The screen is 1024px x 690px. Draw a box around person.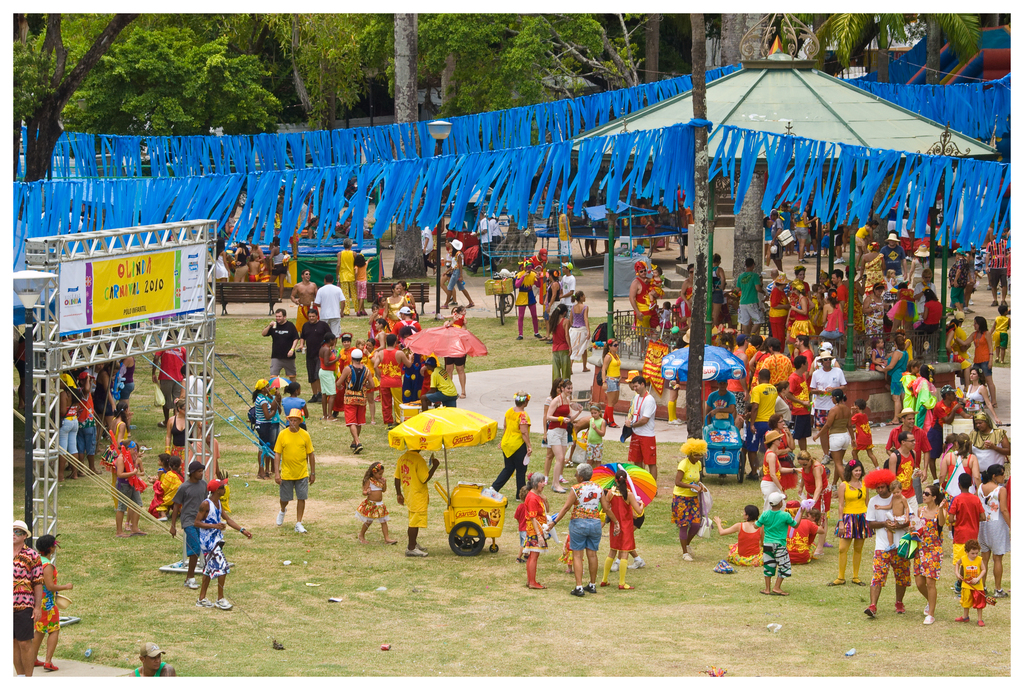
[597,467,642,590].
